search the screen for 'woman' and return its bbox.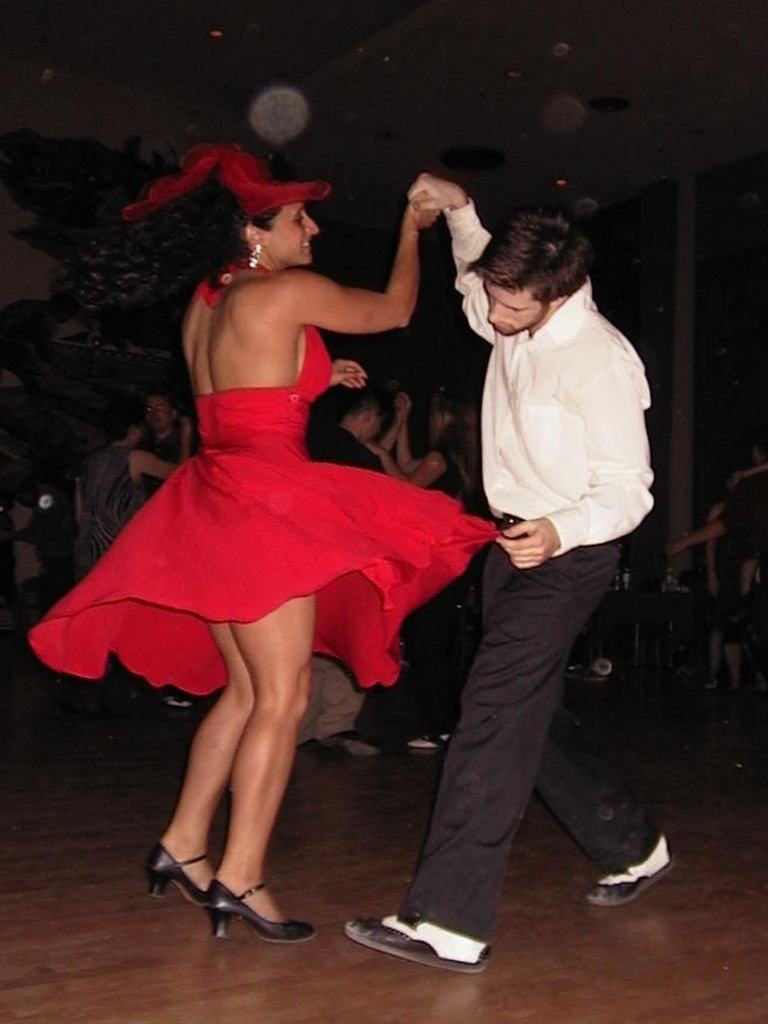
Found: BBox(75, 396, 189, 566).
